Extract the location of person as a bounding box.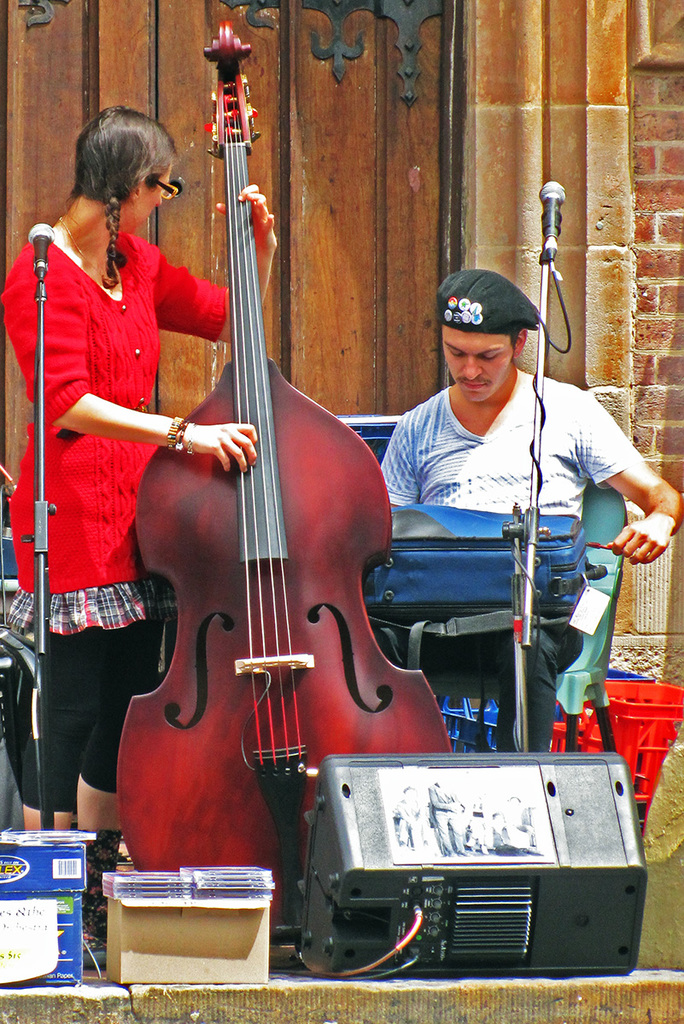
bbox(382, 244, 620, 772).
